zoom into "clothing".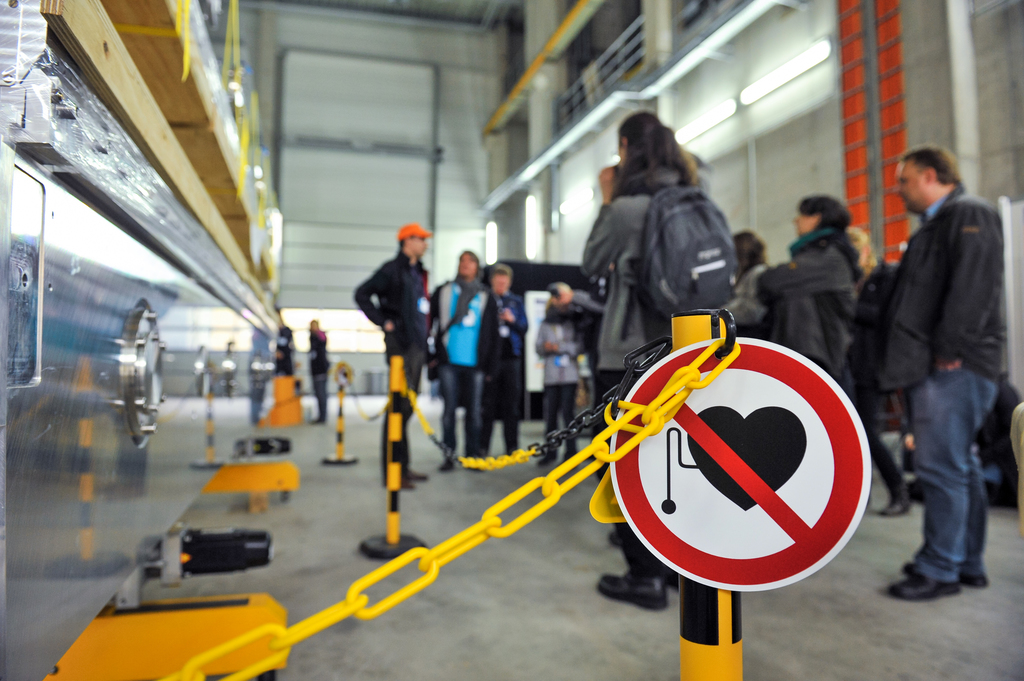
Zoom target: locate(351, 252, 435, 485).
